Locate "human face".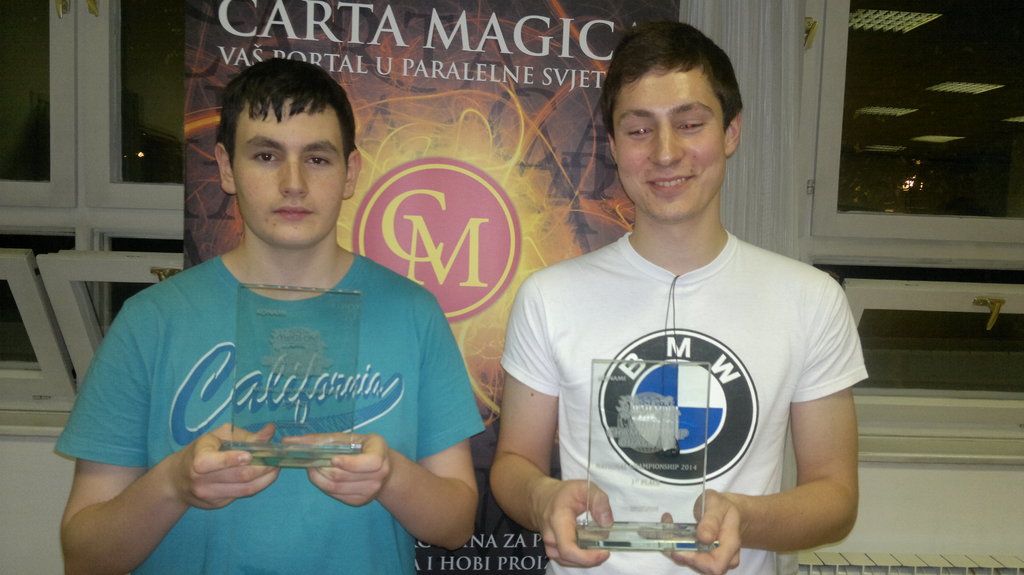
Bounding box: bbox=[619, 68, 721, 210].
